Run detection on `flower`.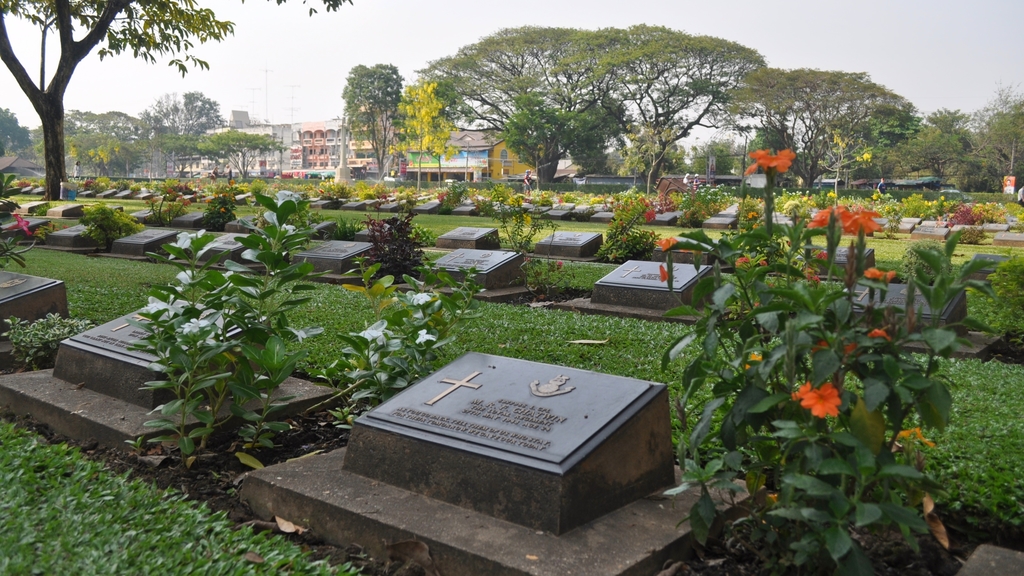
Result: region(5, 211, 31, 240).
